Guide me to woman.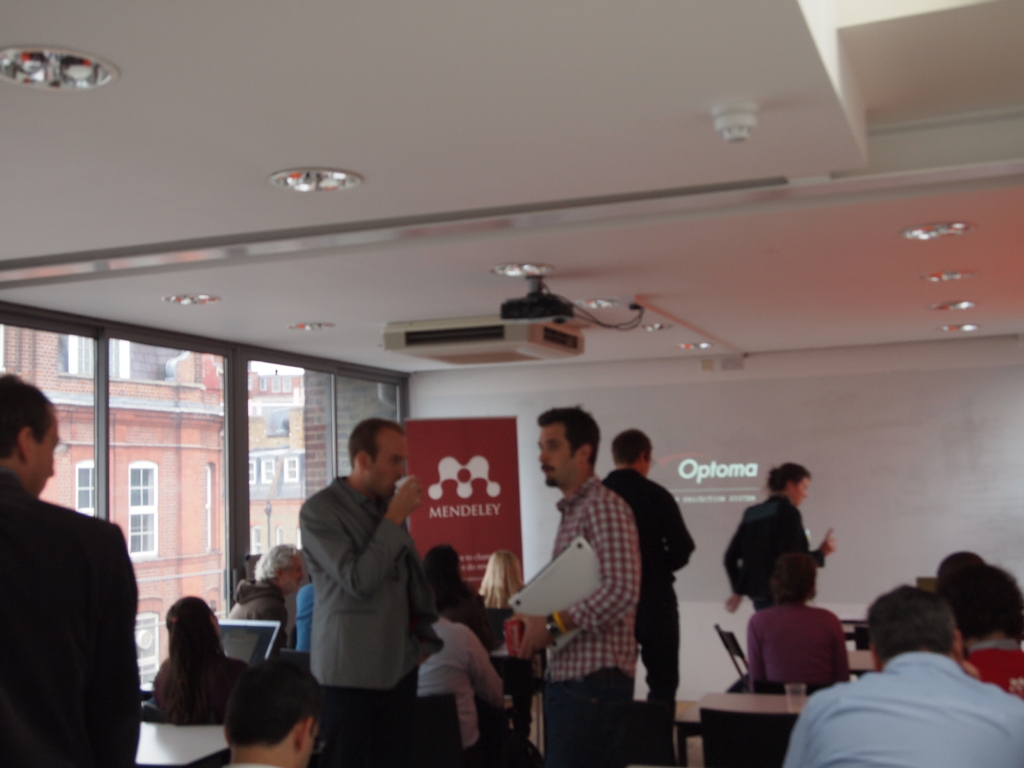
Guidance: box(471, 543, 553, 650).
